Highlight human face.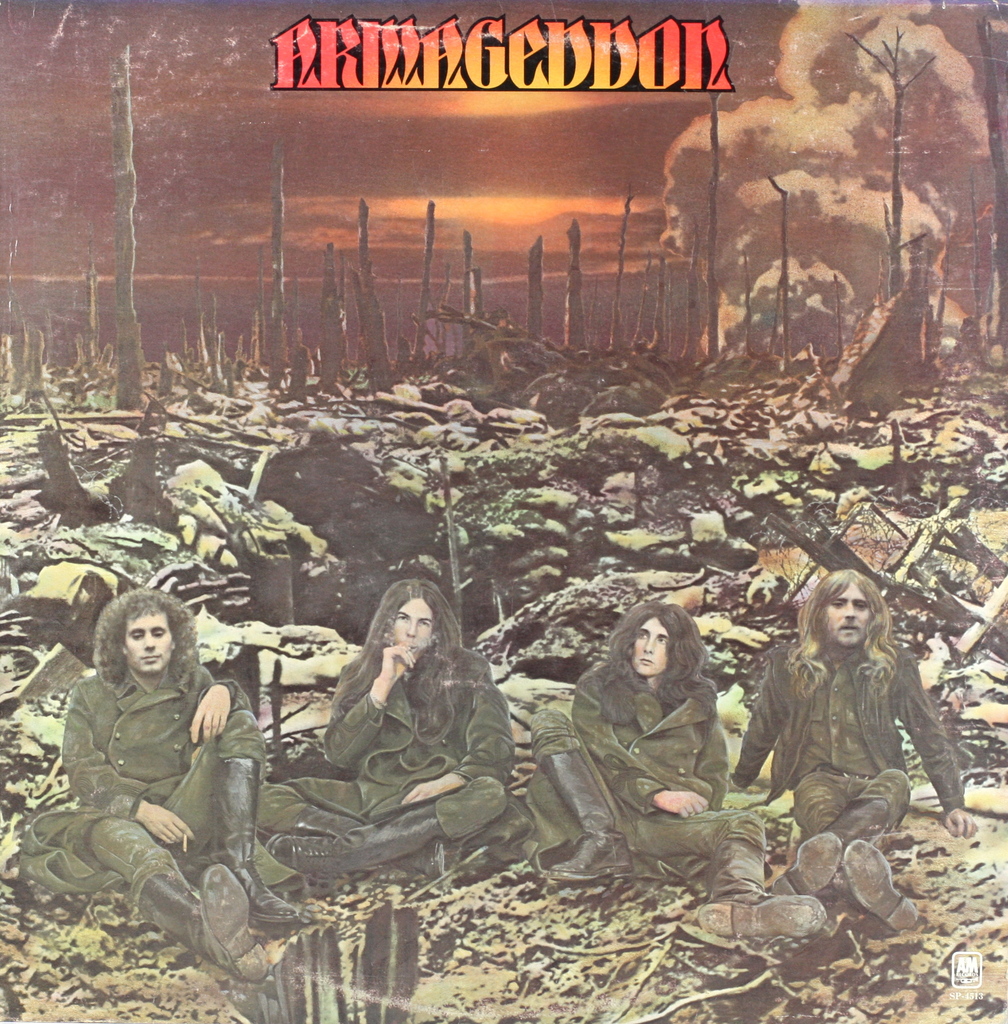
Highlighted region: (635,621,671,676).
